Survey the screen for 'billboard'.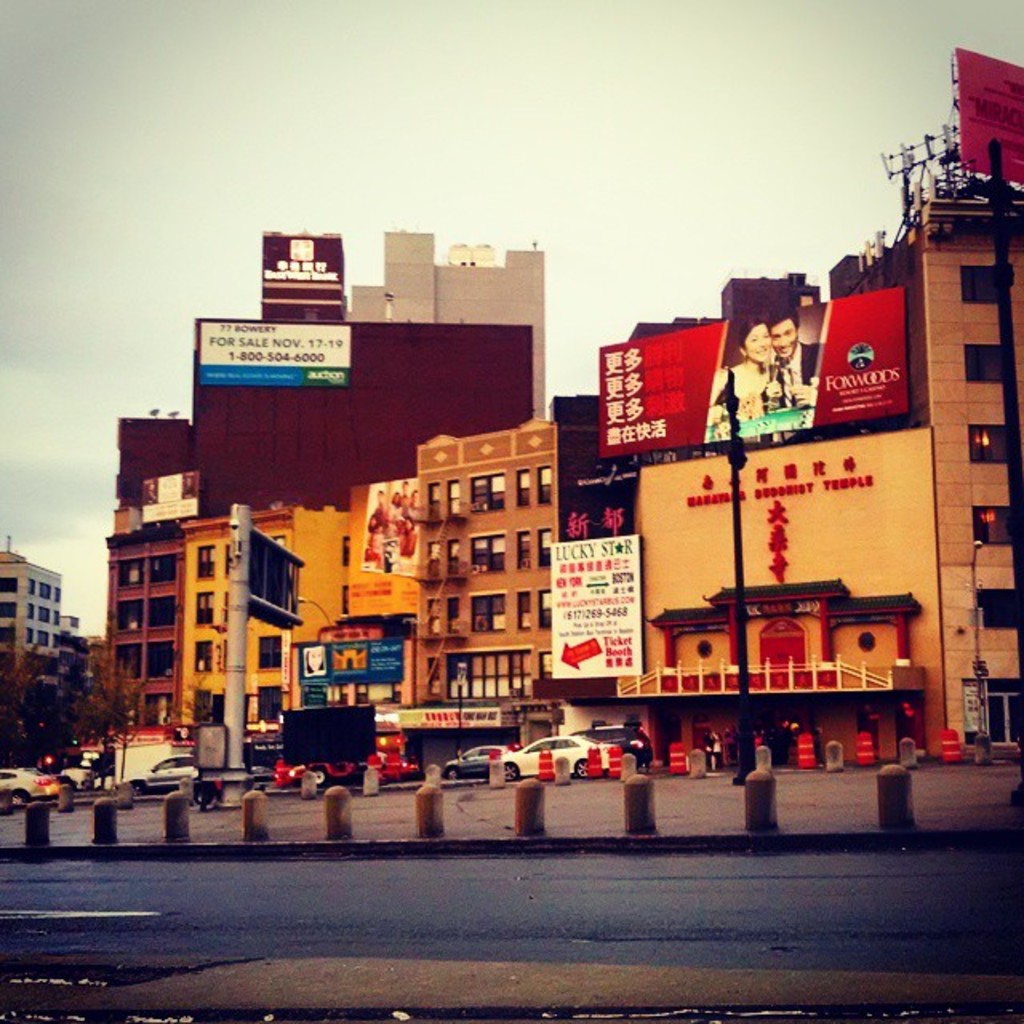
Survey found: [left=550, top=530, right=642, bottom=683].
